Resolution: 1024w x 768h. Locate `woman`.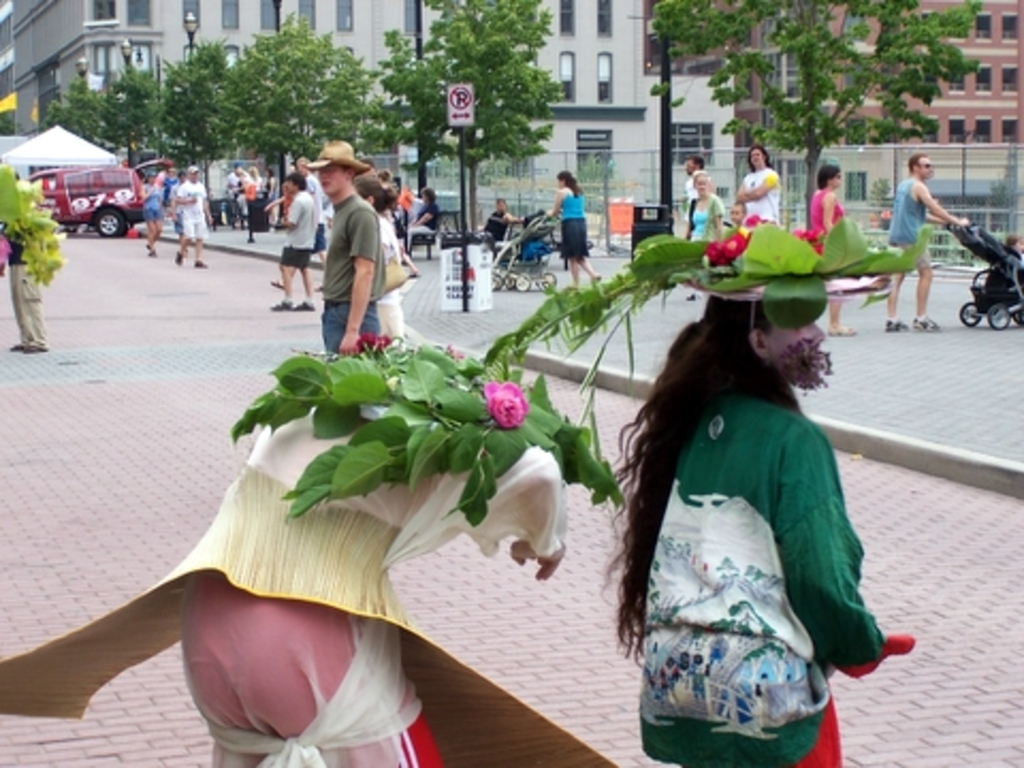
BBox(804, 166, 855, 337).
